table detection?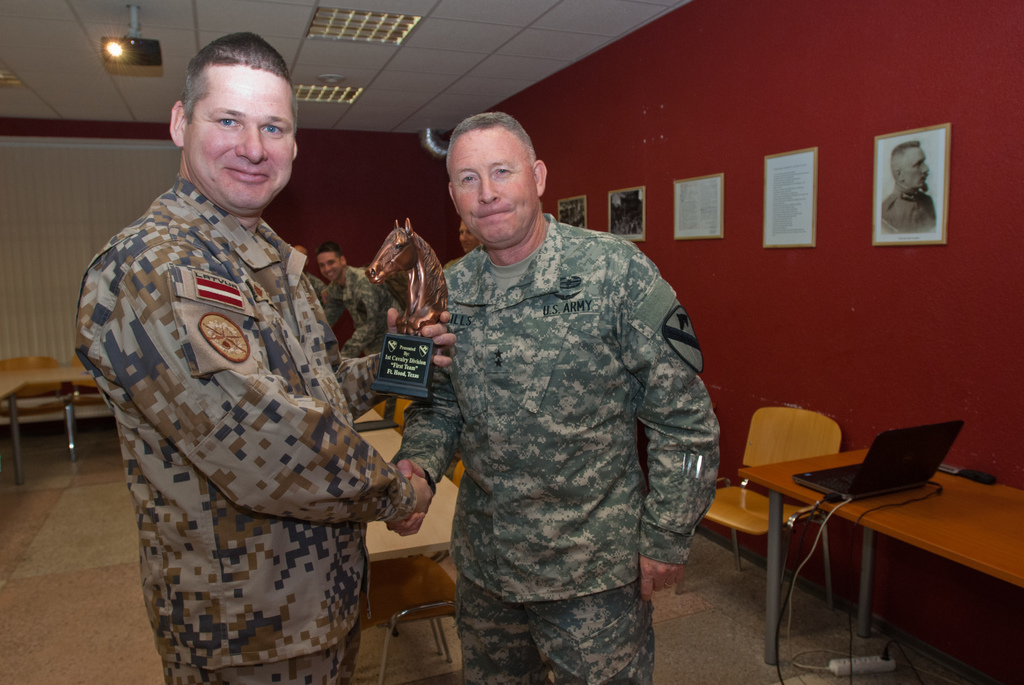
(left=753, top=413, right=1019, bottom=684)
